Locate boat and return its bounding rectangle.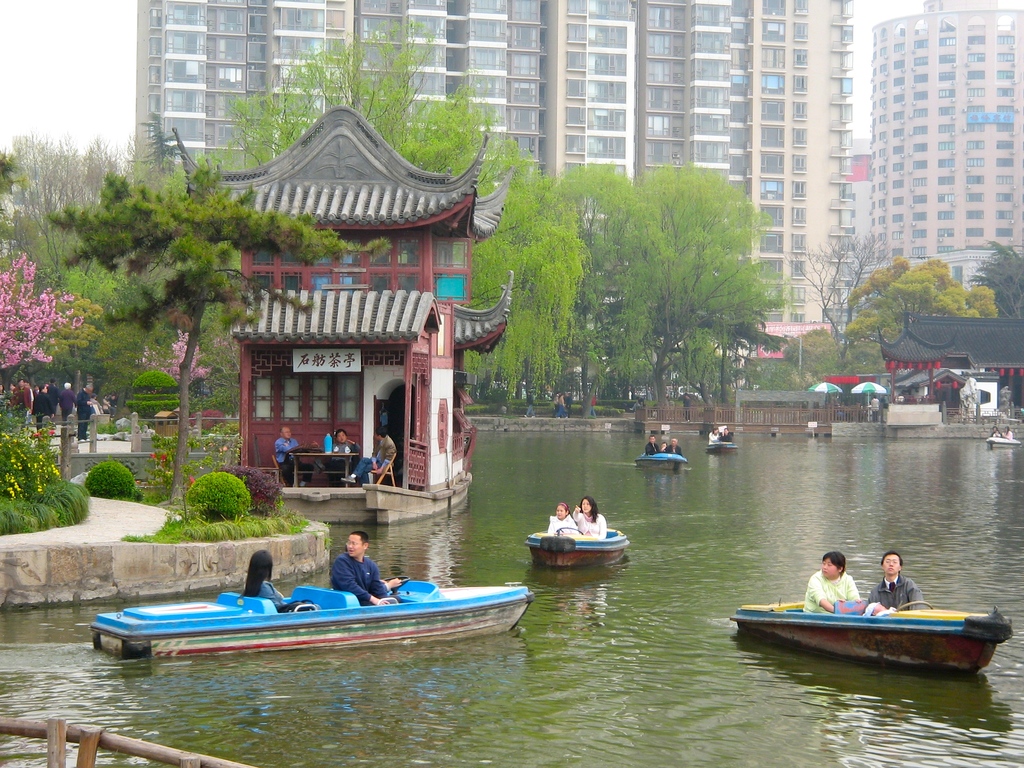
x1=989, y1=441, x2=1020, y2=451.
